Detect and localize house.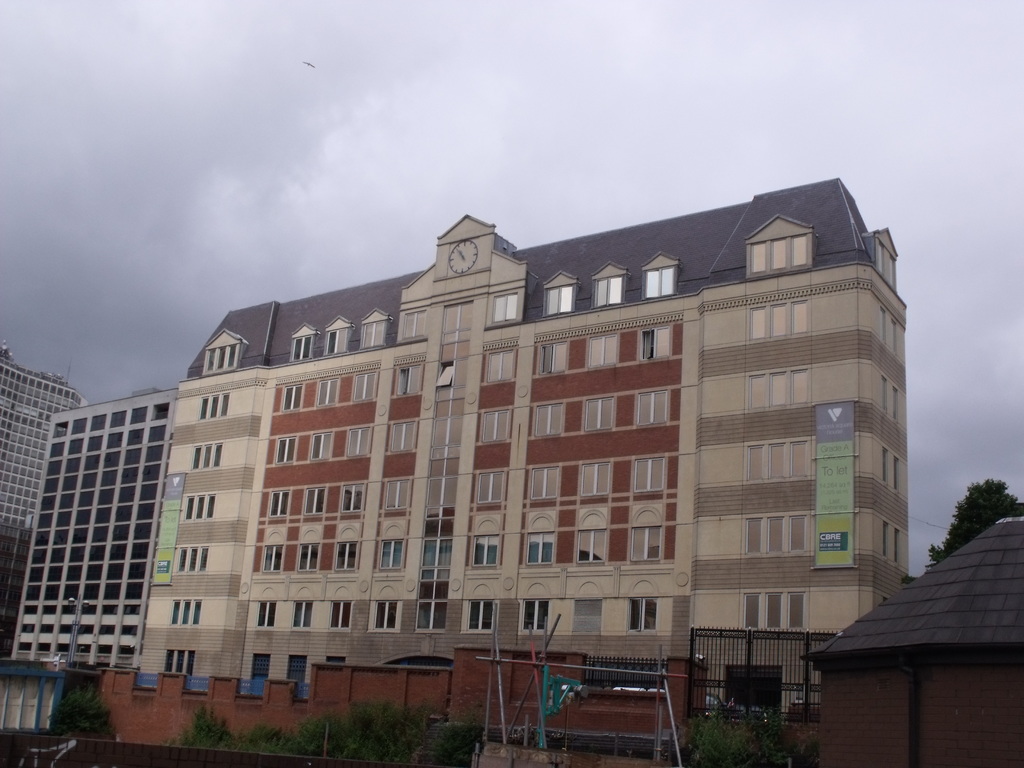
Localized at 805:518:1023:767.
